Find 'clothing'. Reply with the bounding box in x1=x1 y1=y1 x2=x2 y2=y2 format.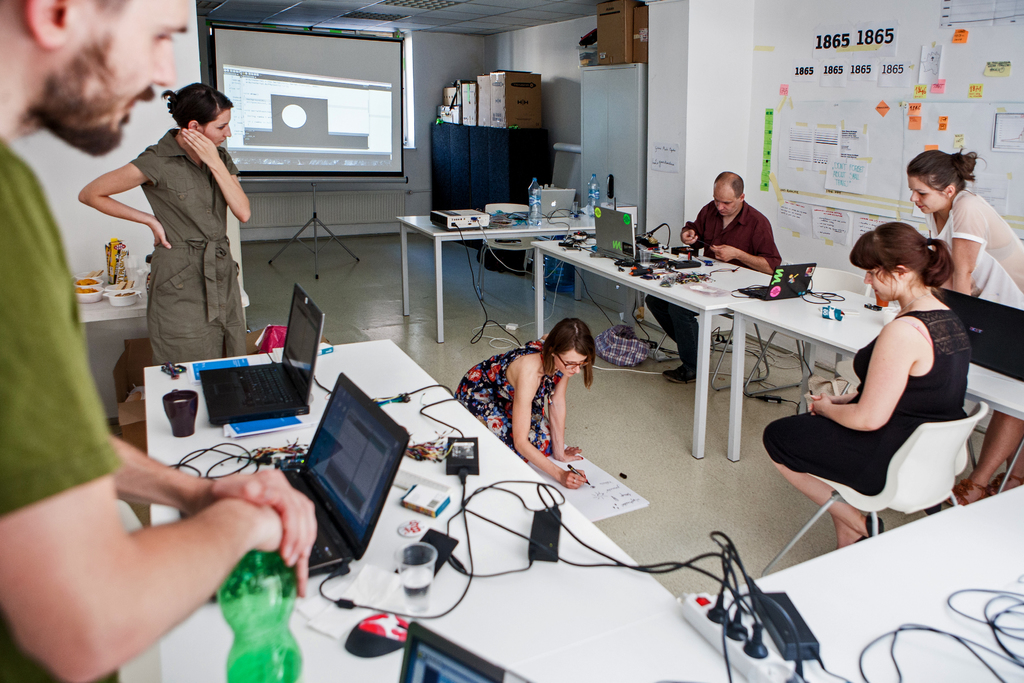
x1=919 y1=189 x2=1023 y2=310.
